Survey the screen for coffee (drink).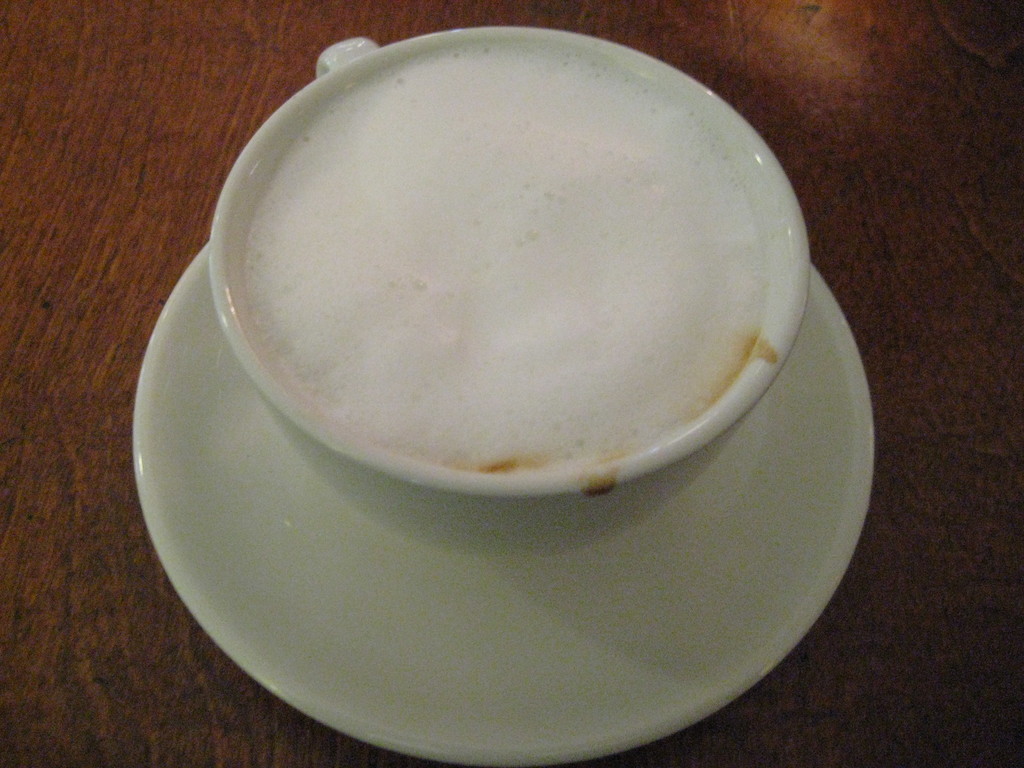
Survey found: crop(189, 6, 845, 555).
